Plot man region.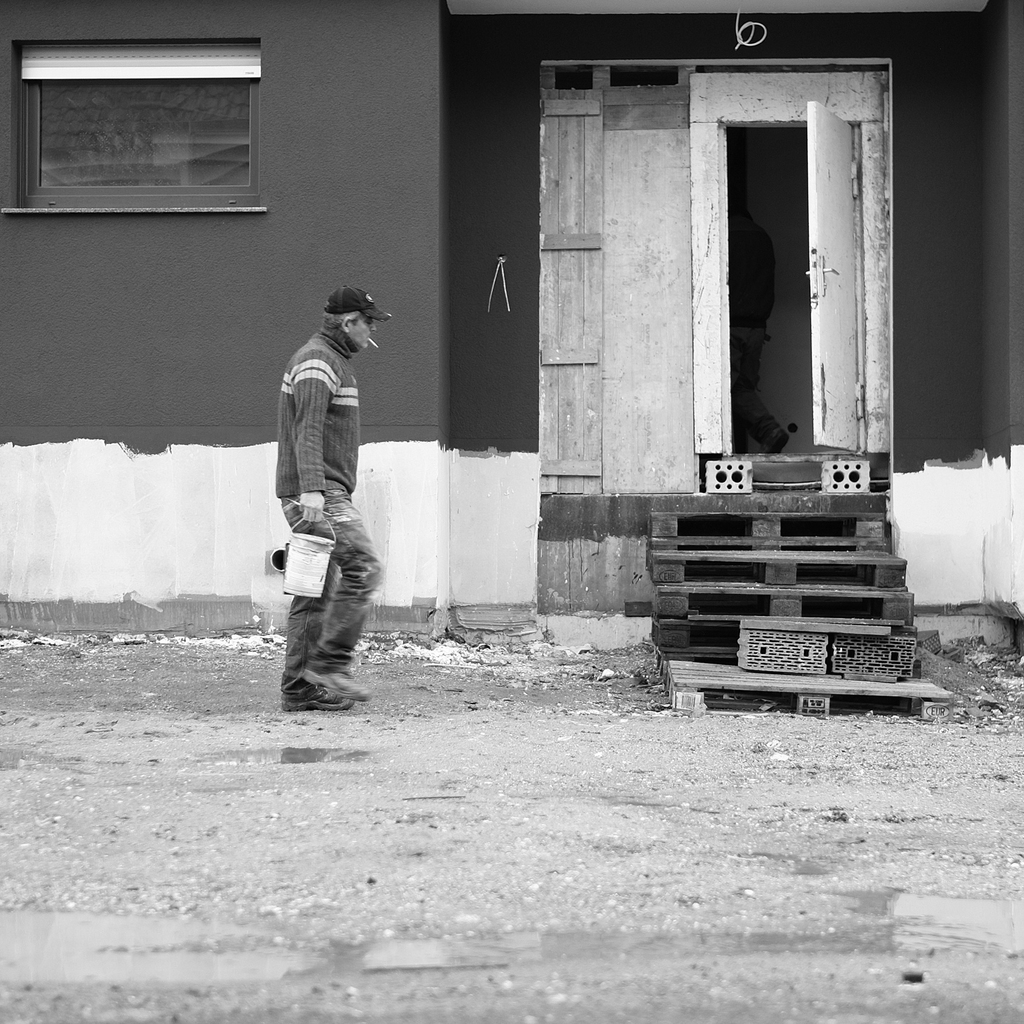
Plotted at l=259, t=298, r=401, b=717.
